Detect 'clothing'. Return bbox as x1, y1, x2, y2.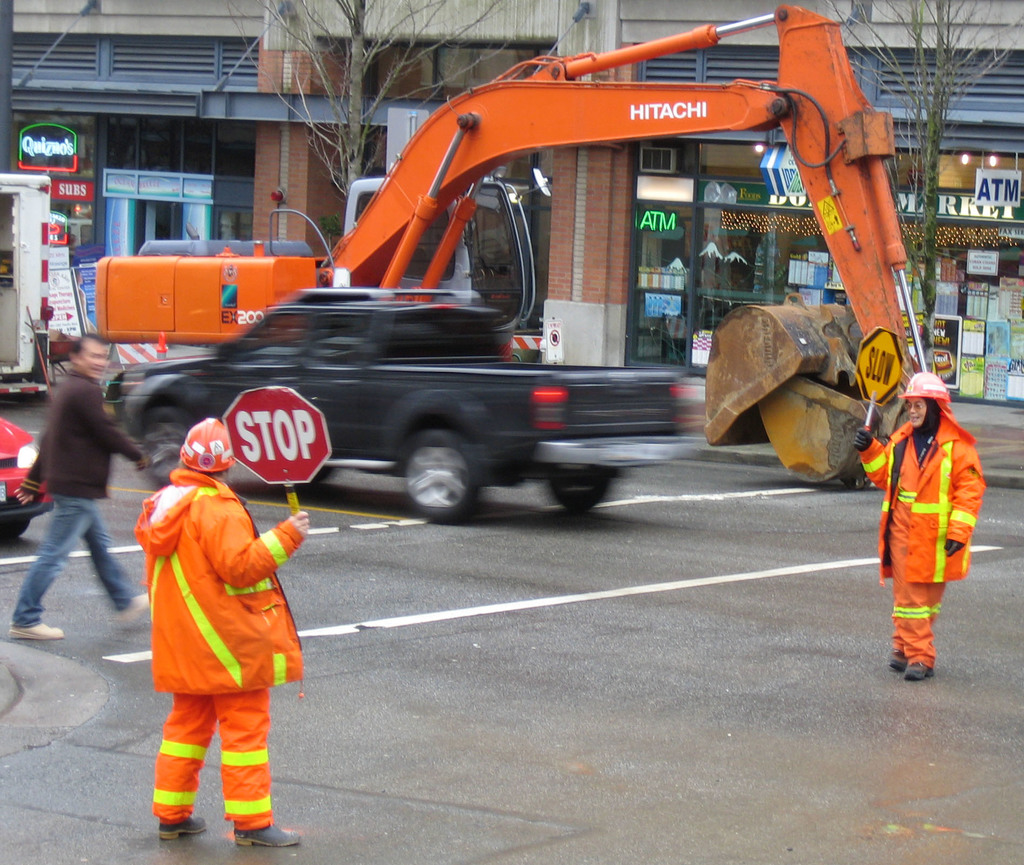
854, 410, 983, 661.
